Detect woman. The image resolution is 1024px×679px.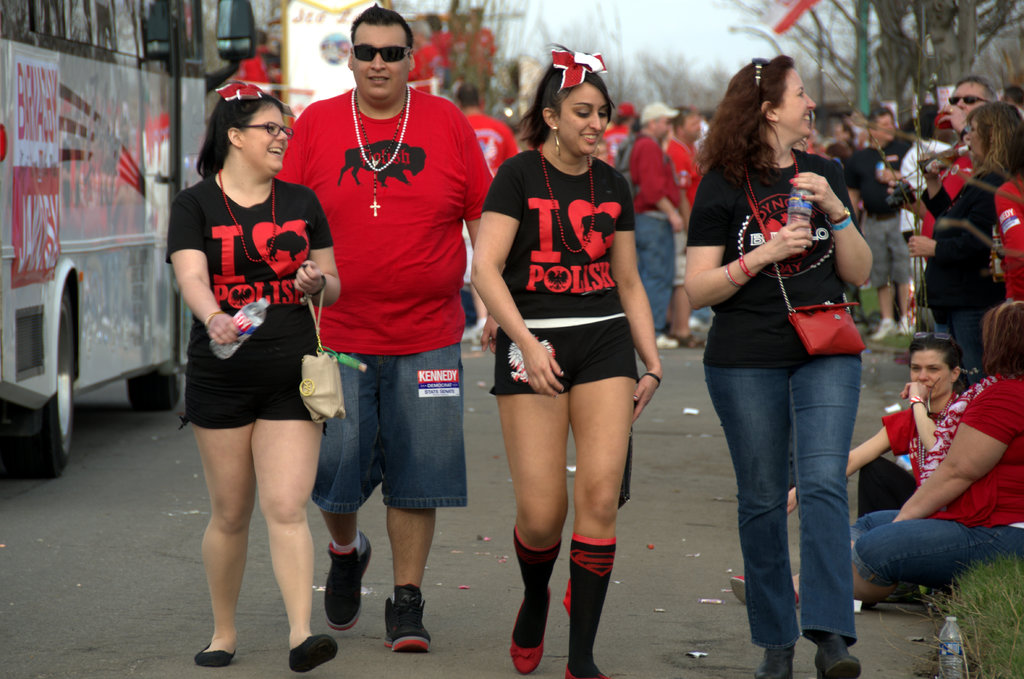
rect(159, 76, 345, 673).
